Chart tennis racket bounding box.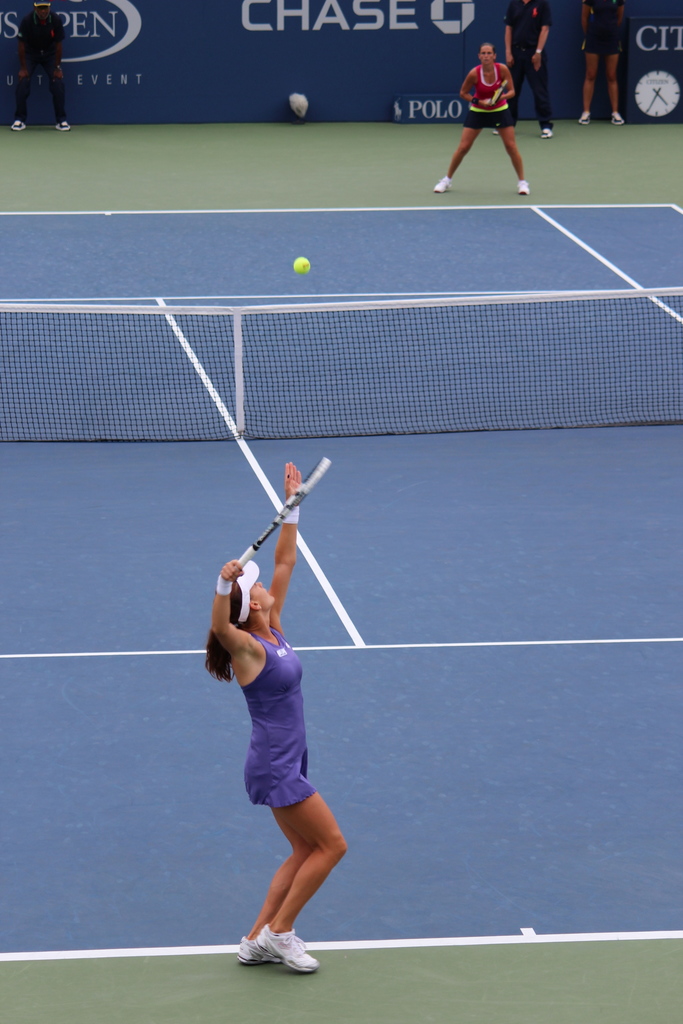
Charted: box=[237, 454, 332, 579].
